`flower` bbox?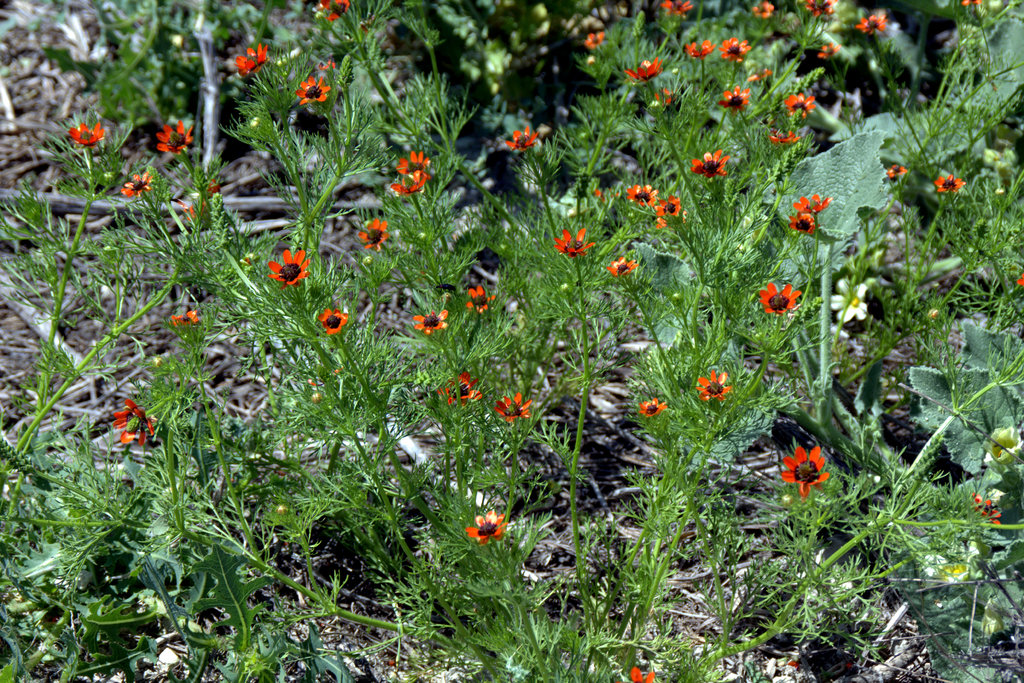
<bbox>630, 55, 665, 77</bbox>
